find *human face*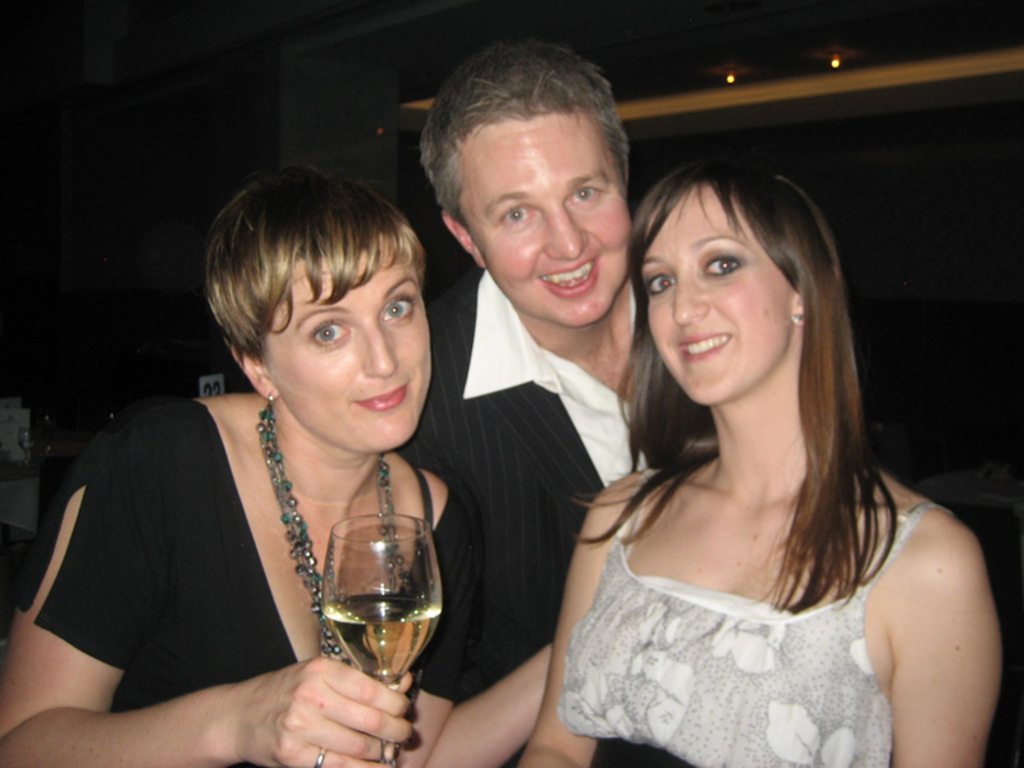
456/120/627/320
